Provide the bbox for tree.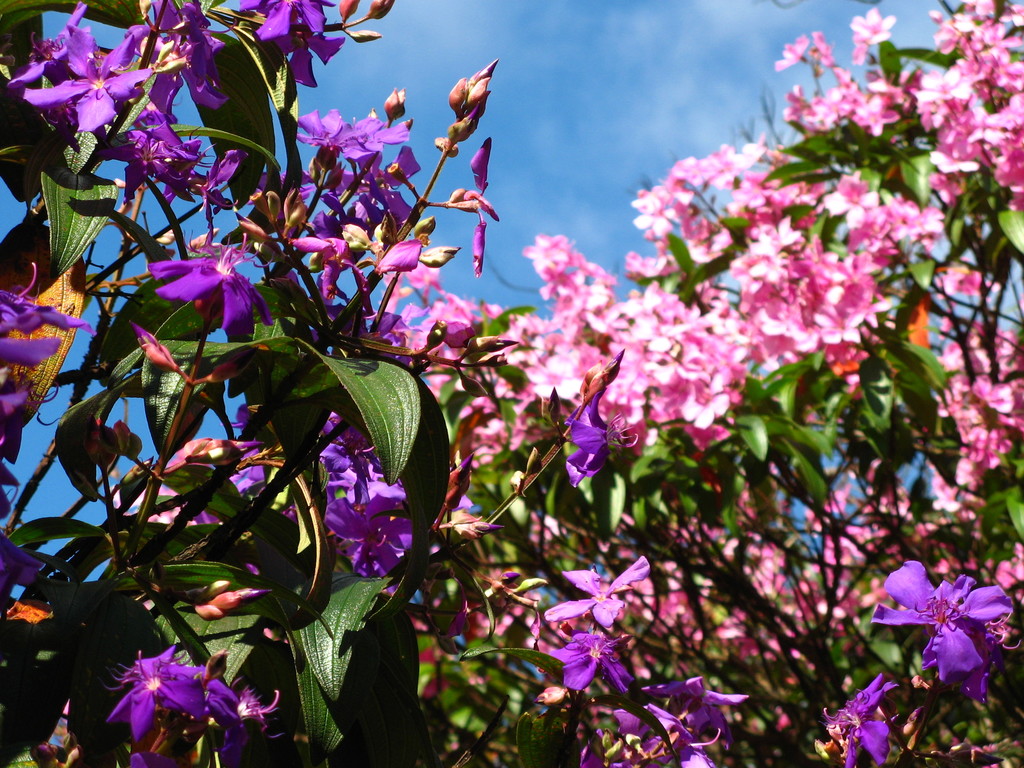
0:0:1023:767.
